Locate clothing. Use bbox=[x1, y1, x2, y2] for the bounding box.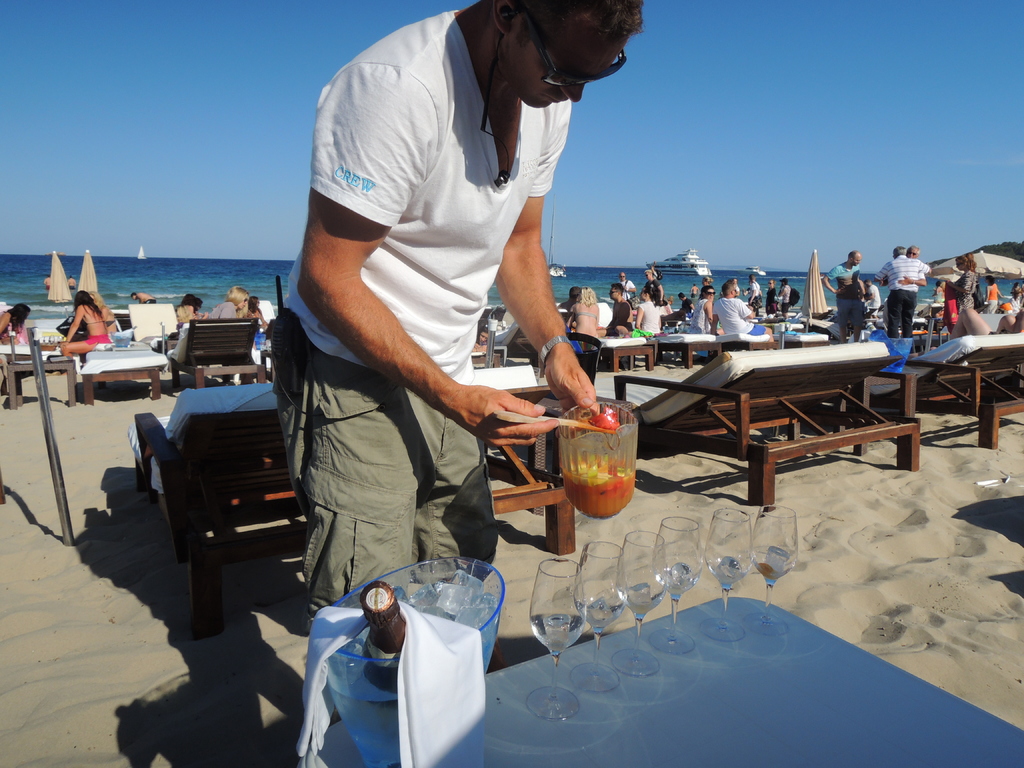
bbox=[987, 285, 999, 308].
